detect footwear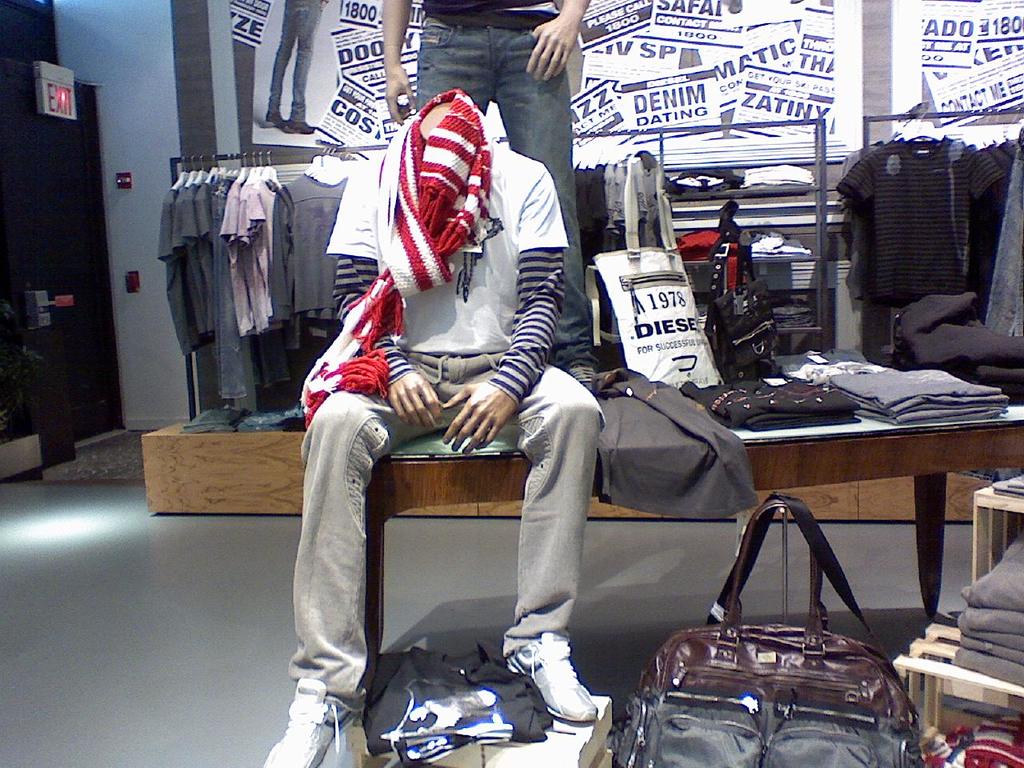
[258,674,366,767]
